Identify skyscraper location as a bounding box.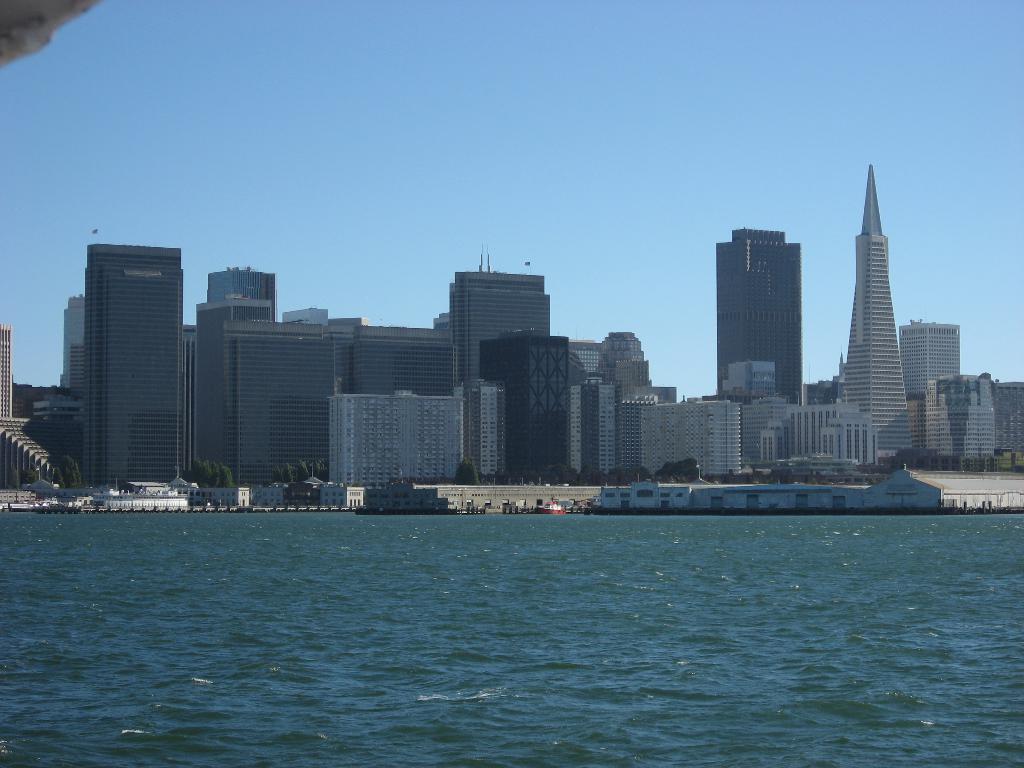
left=837, top=164, right=916, bottom=465.
